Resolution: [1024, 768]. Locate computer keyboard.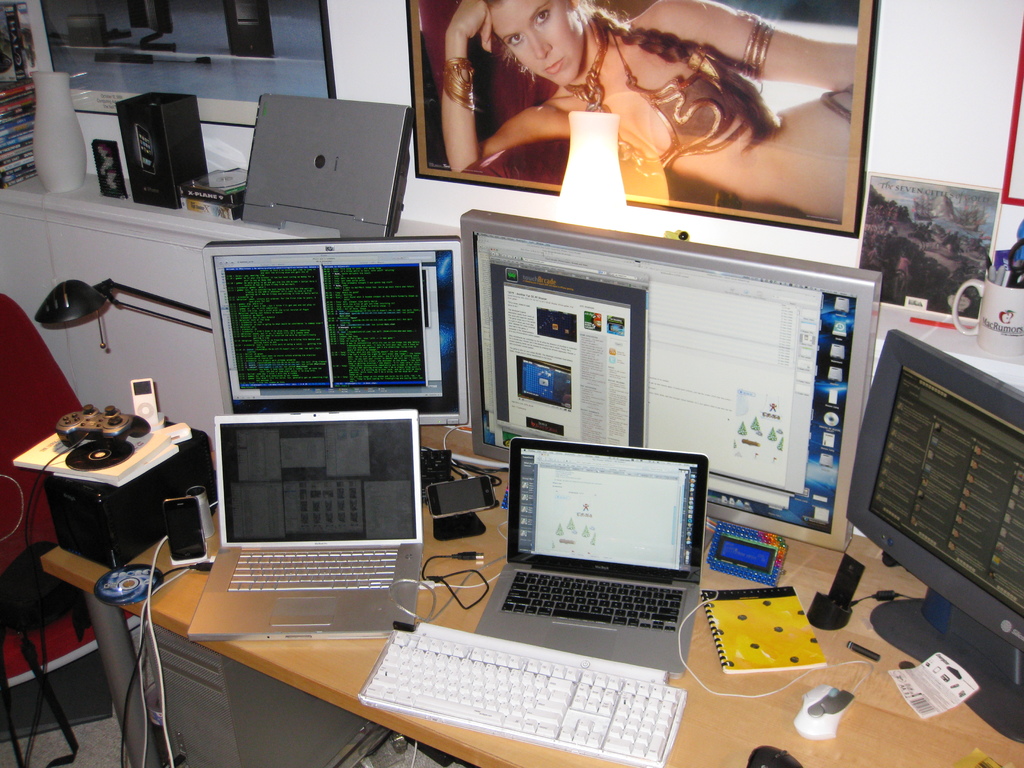
(499, 570, 684, 631).
